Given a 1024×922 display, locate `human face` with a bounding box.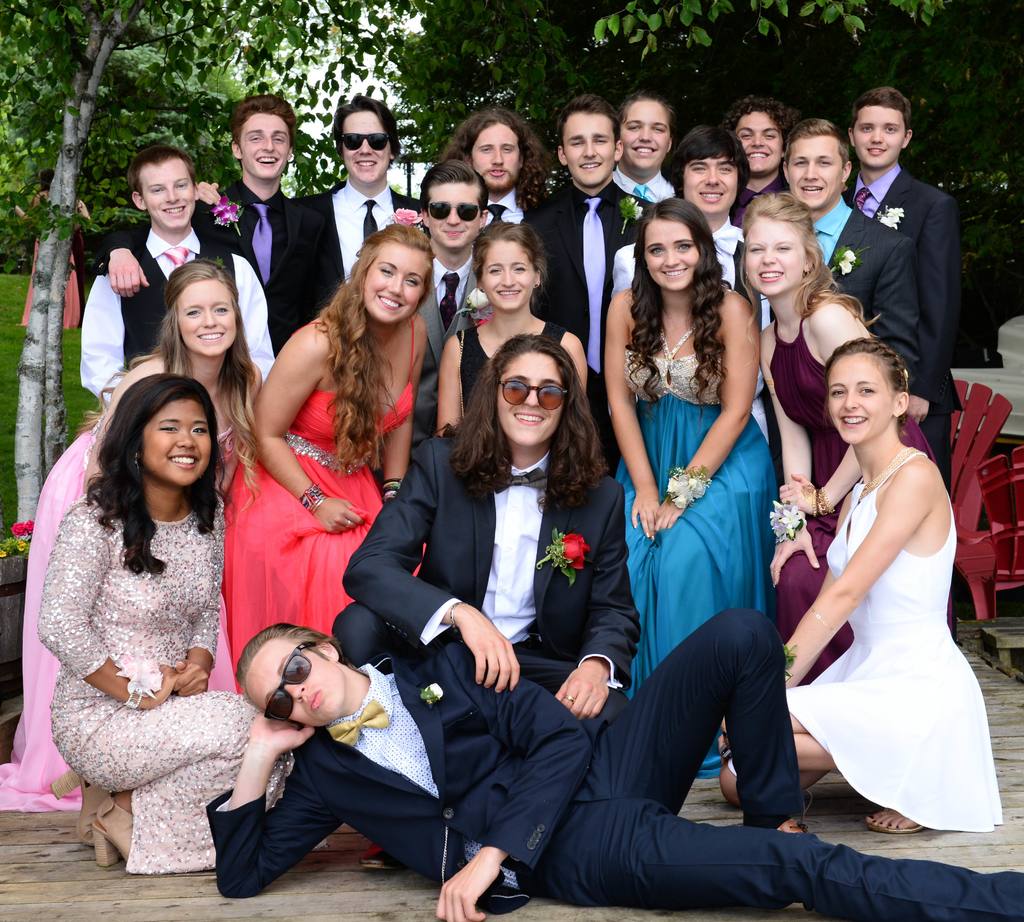
Located: pyautogui.locateOnScreen(860, 106, 908, 163).
